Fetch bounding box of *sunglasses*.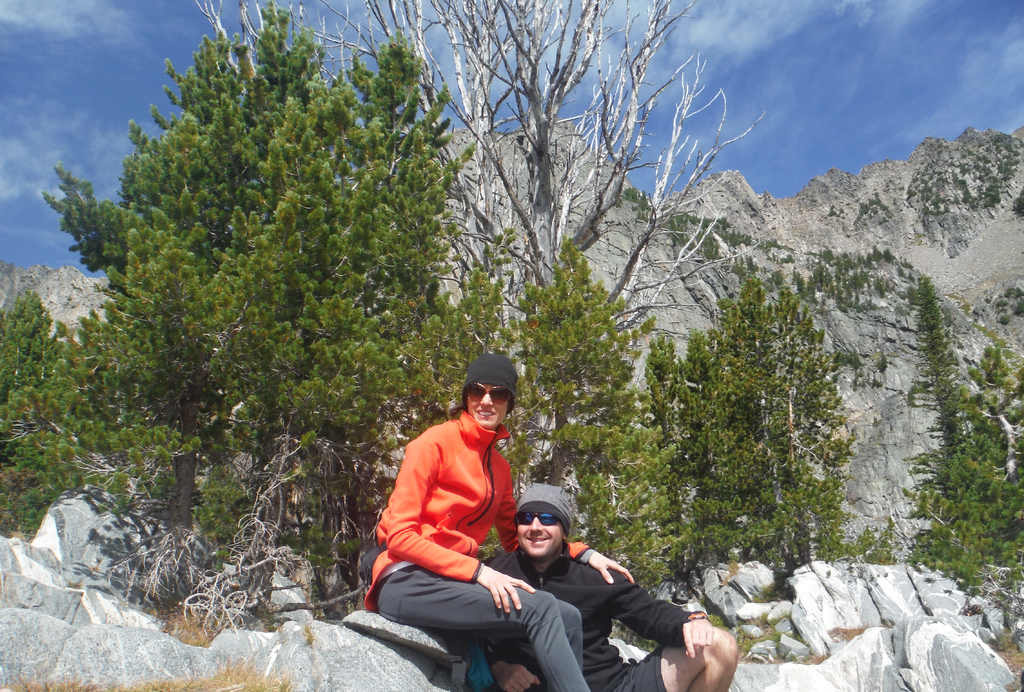
Bbox: box=[463, 381, 516, 401].
